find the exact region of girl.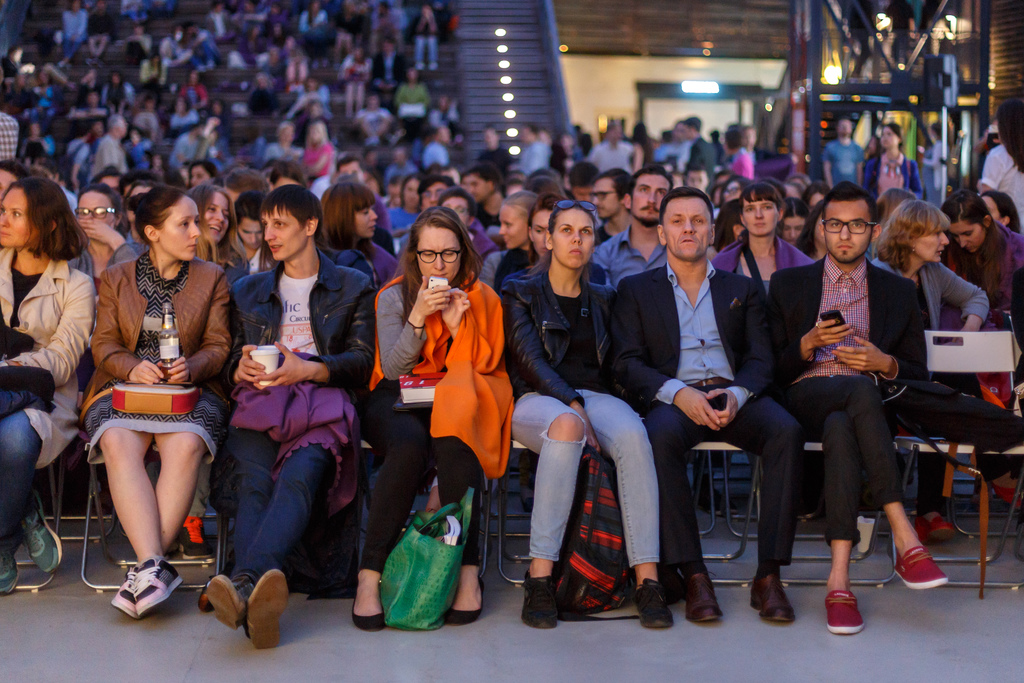
Exact region: x1=710 y1=186 x2=819 y2=296.
